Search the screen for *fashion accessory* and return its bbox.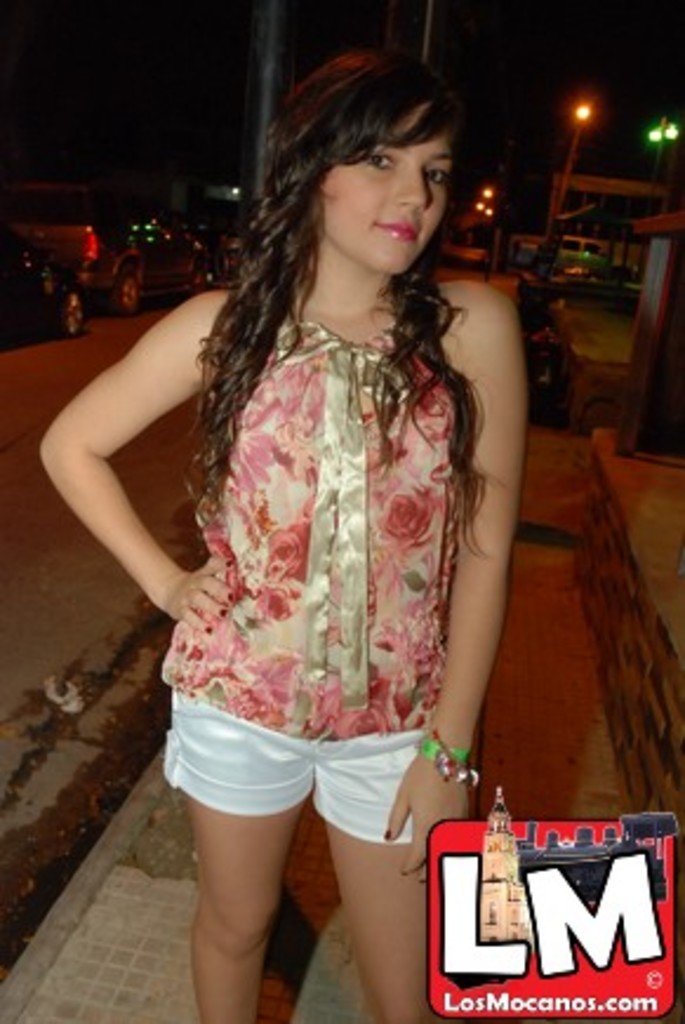
Found: Rect(412, 727, 490, 789).
